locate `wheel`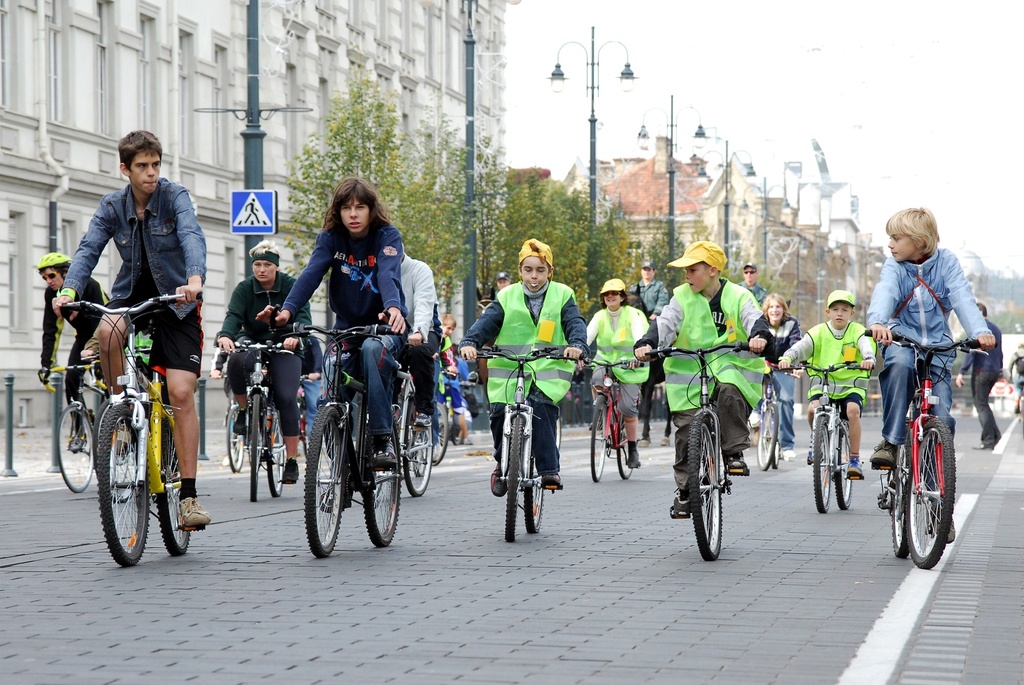
163 413 190 560
